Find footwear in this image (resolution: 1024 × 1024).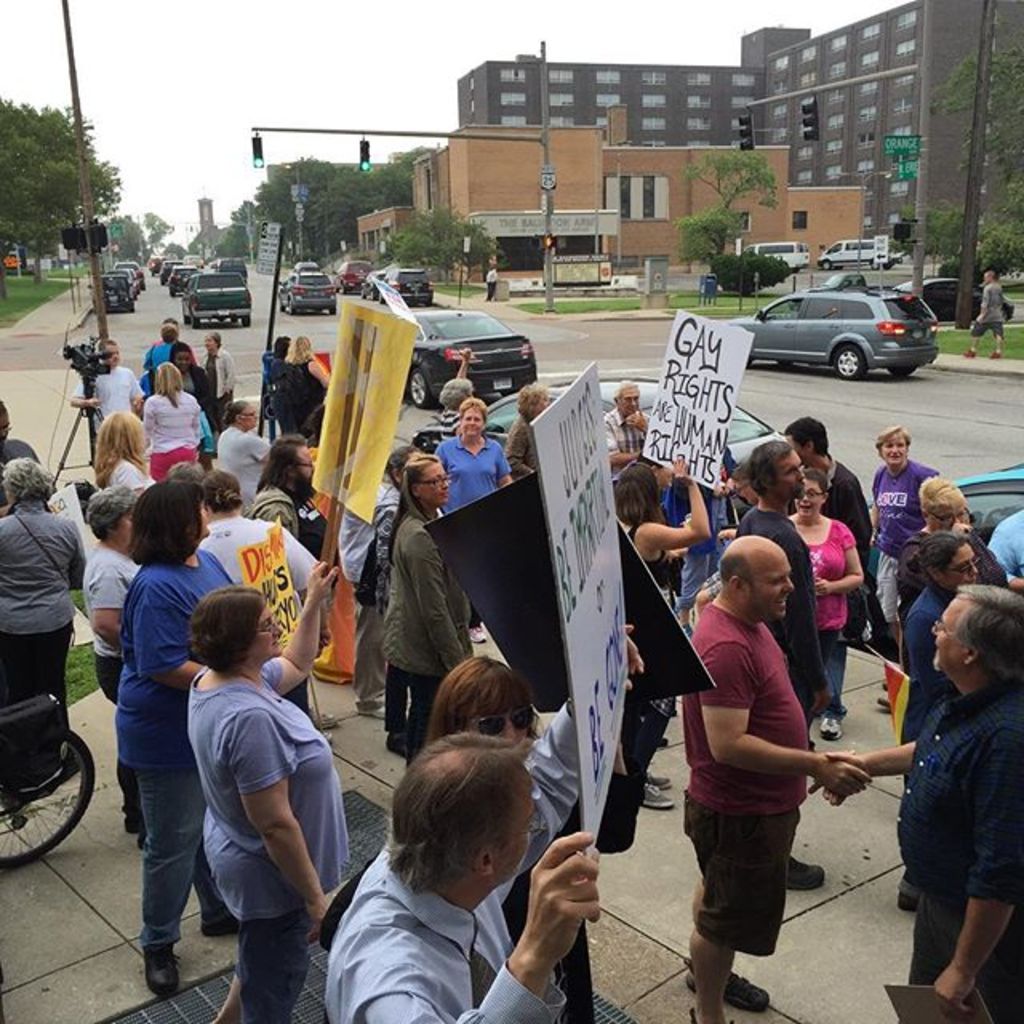
[left=203, top=906, right=242, bottom=936].
